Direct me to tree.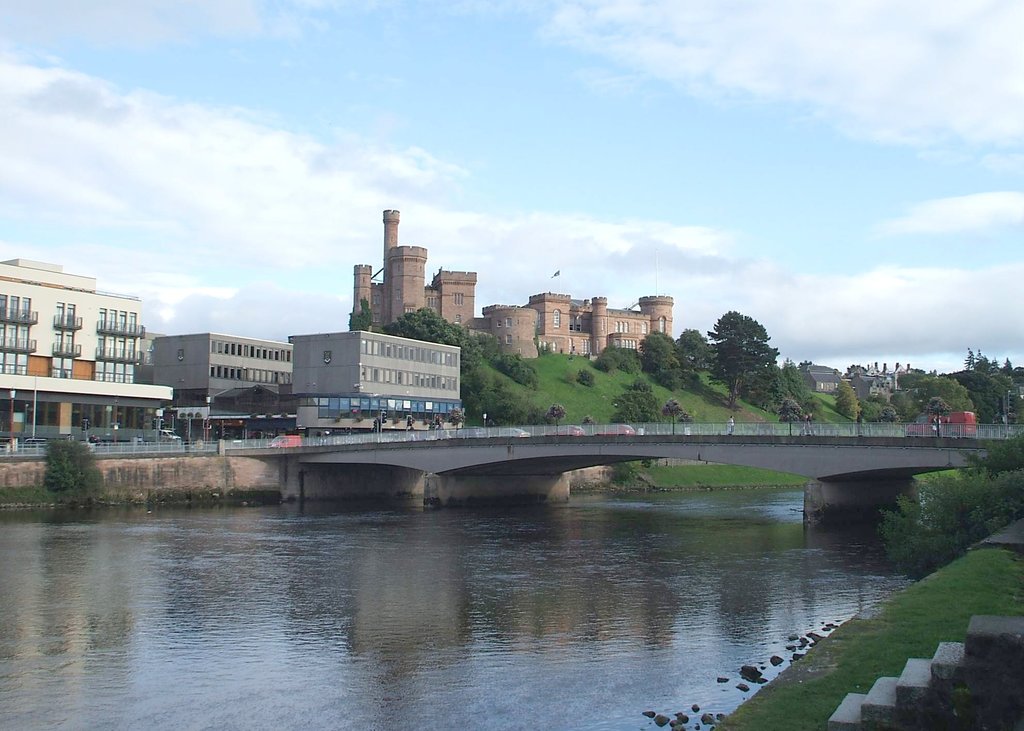
Direction: 781/358/808/412.
